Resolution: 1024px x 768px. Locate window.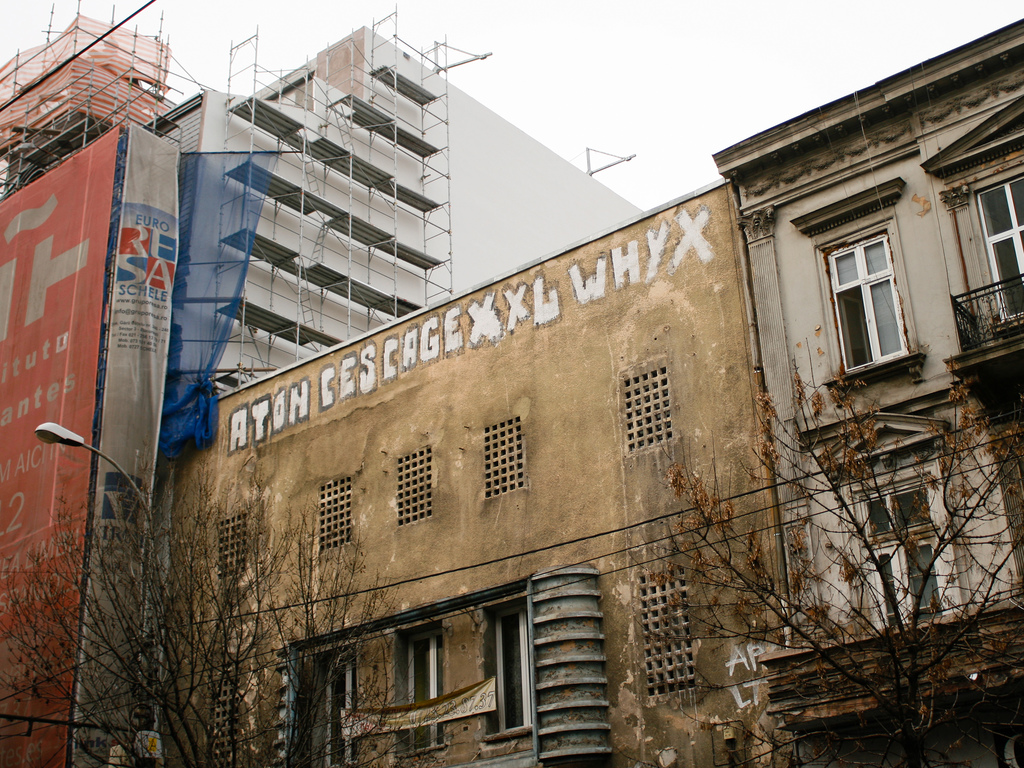
<region>397, 444, 442, 524</region>.
